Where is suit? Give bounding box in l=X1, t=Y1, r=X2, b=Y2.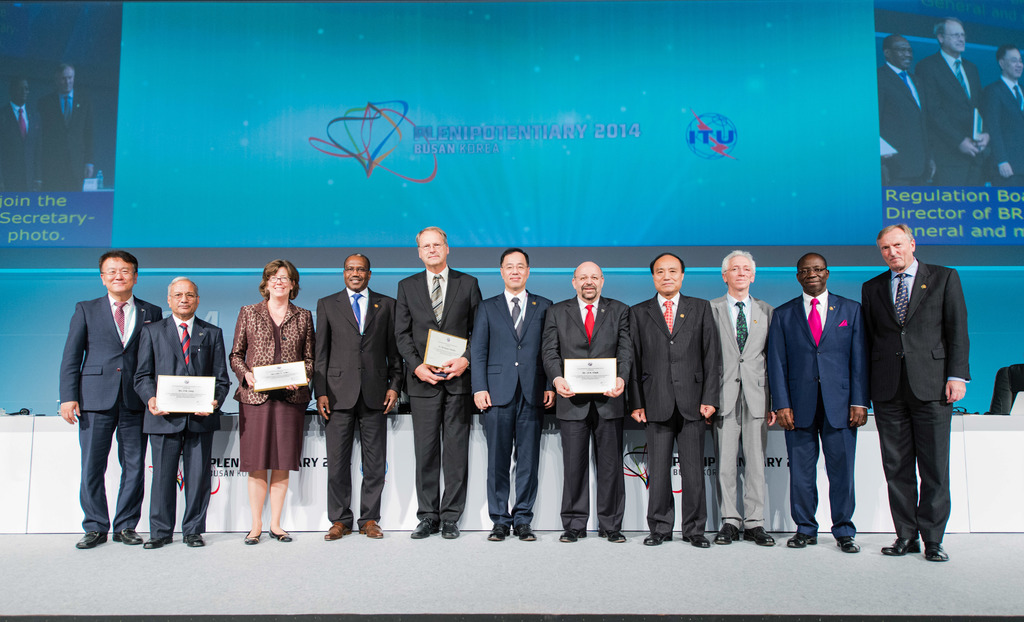
l=310, t=282, r=402, b=525.
